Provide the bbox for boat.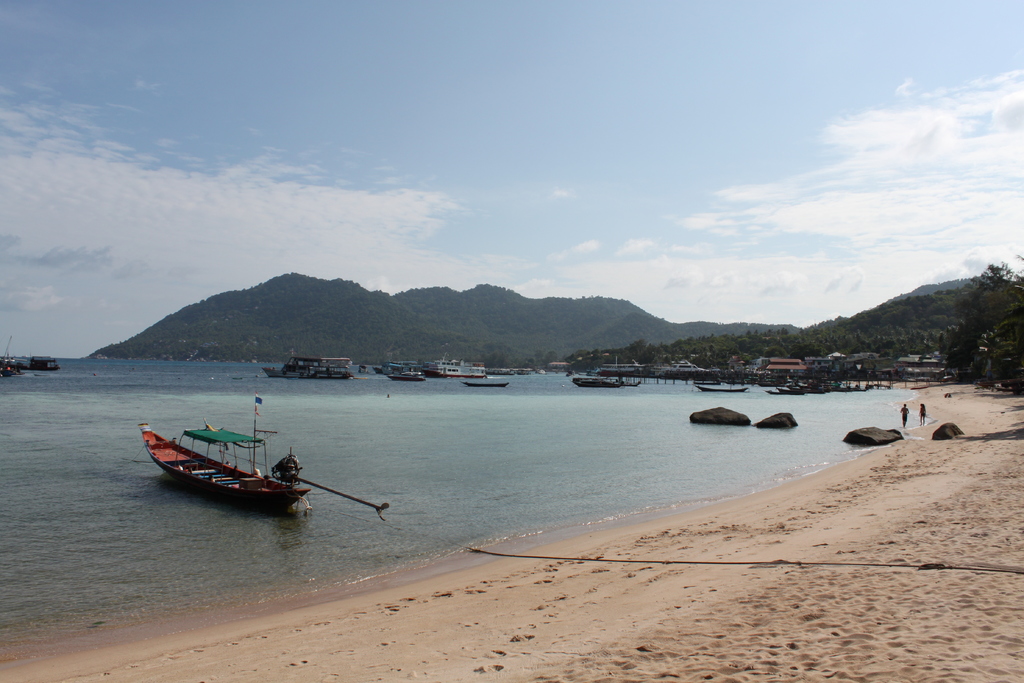
crop(380, 359, 433, 383).
